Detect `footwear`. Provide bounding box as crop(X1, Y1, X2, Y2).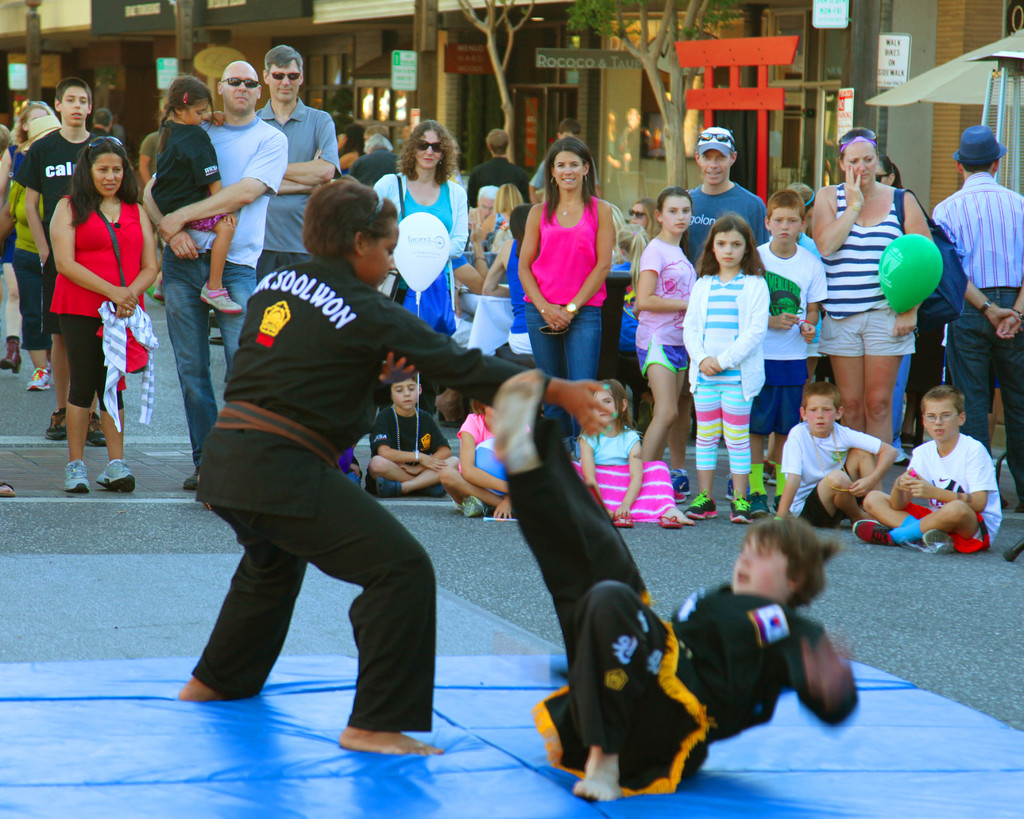
crop(890, 450, 913, 472).
